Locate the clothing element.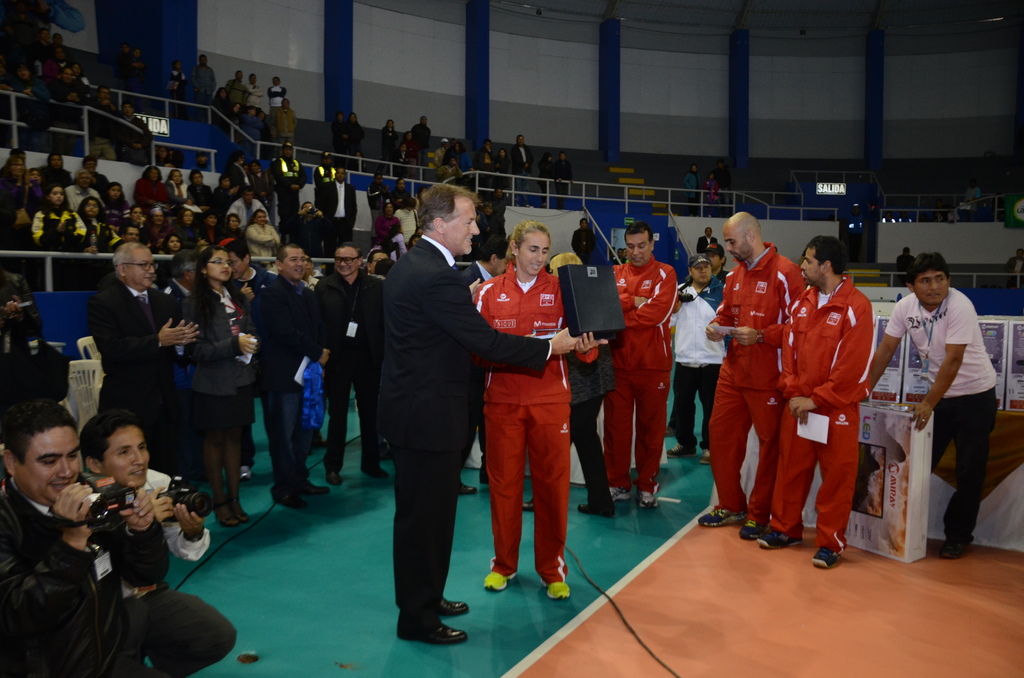
Element bbox: [left=34, top=205, right=93, bottom=281].
